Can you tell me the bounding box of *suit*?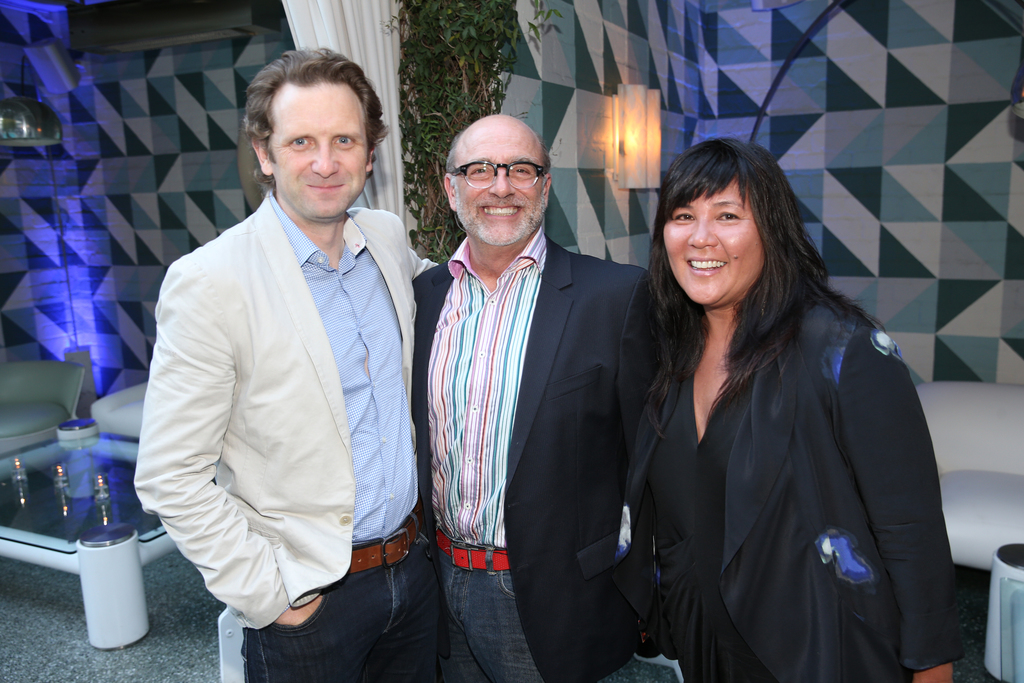
bbox=[137, 69, 426, 682].
